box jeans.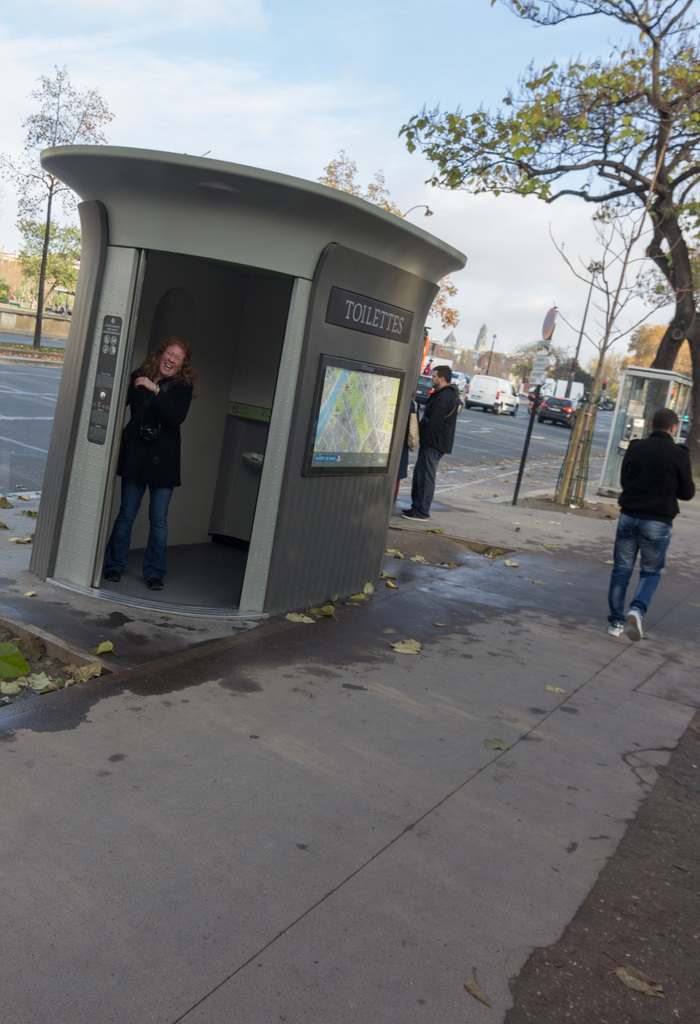
(left=613, top=514, right=669, bottom=618).
